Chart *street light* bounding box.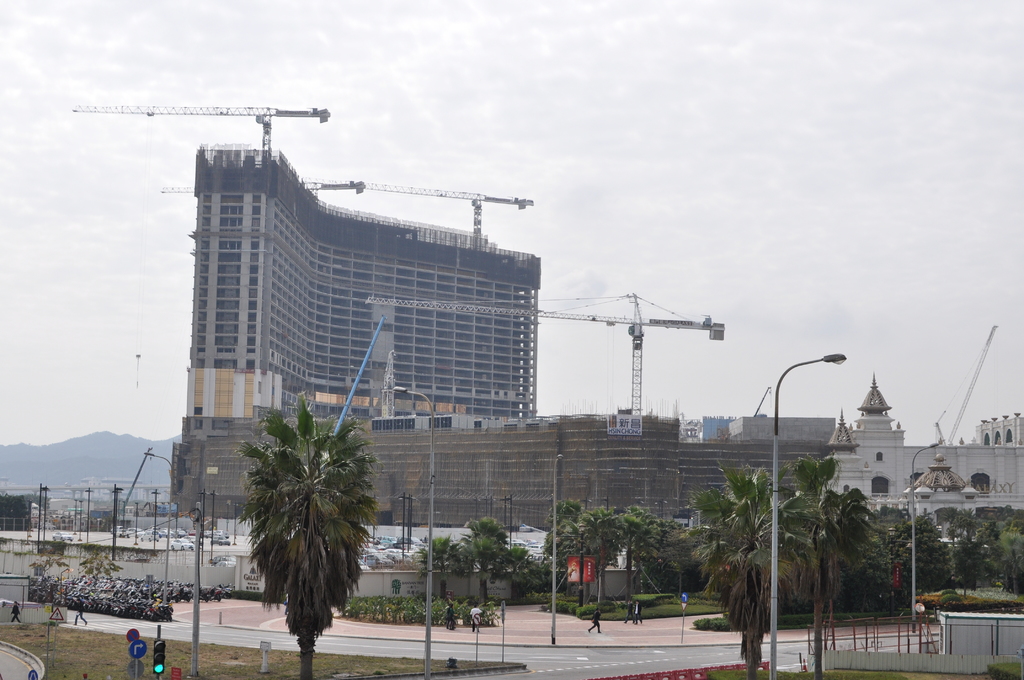
Charted: bbox=(657, 499, 666, 523).
